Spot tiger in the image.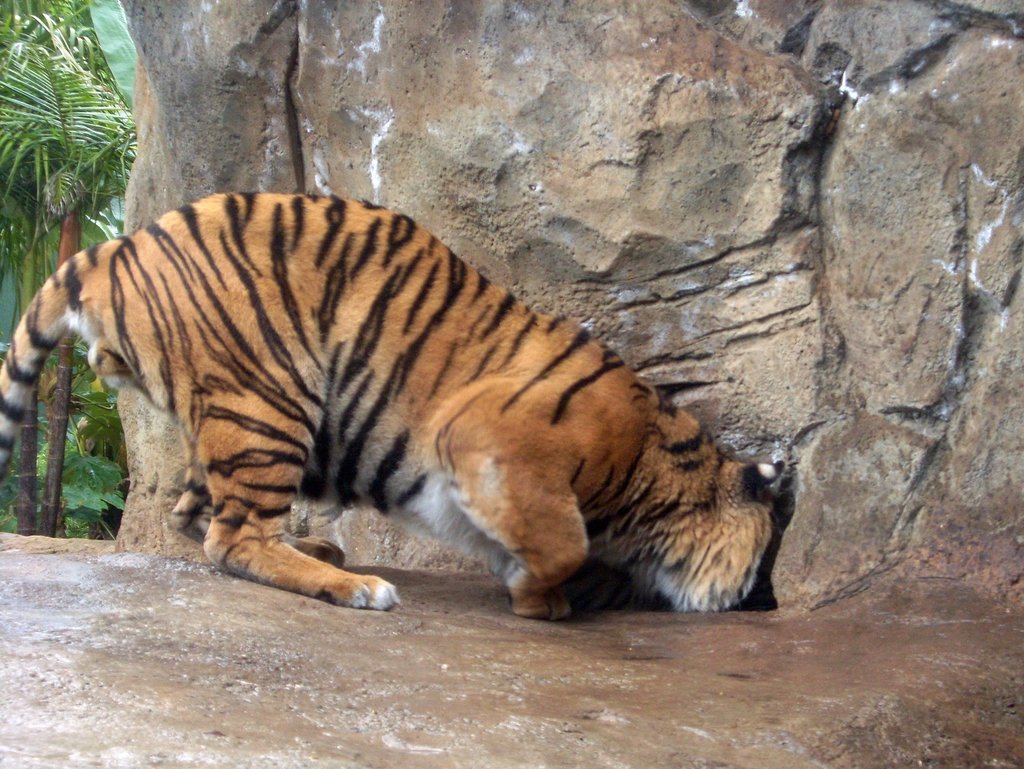
tiger found at 0/185/785/622.
